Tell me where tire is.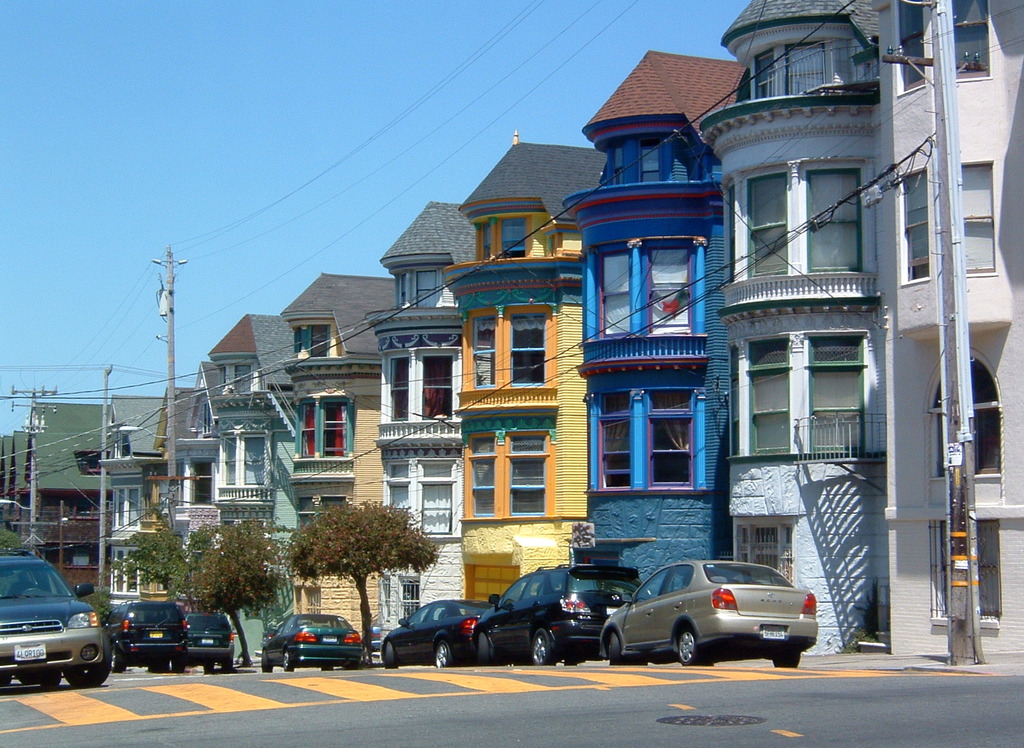
tire is at <bbox>428, 634, 452, 671</bbox>.
